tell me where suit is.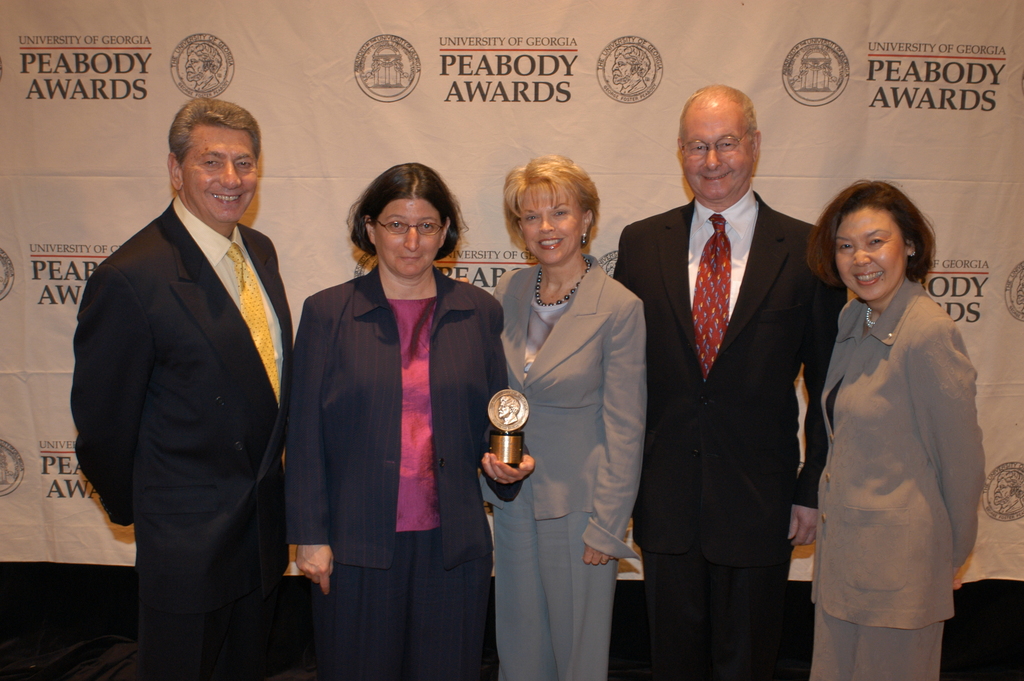
suit is at <bbox>606, 190, 847, 672</bbox>.
